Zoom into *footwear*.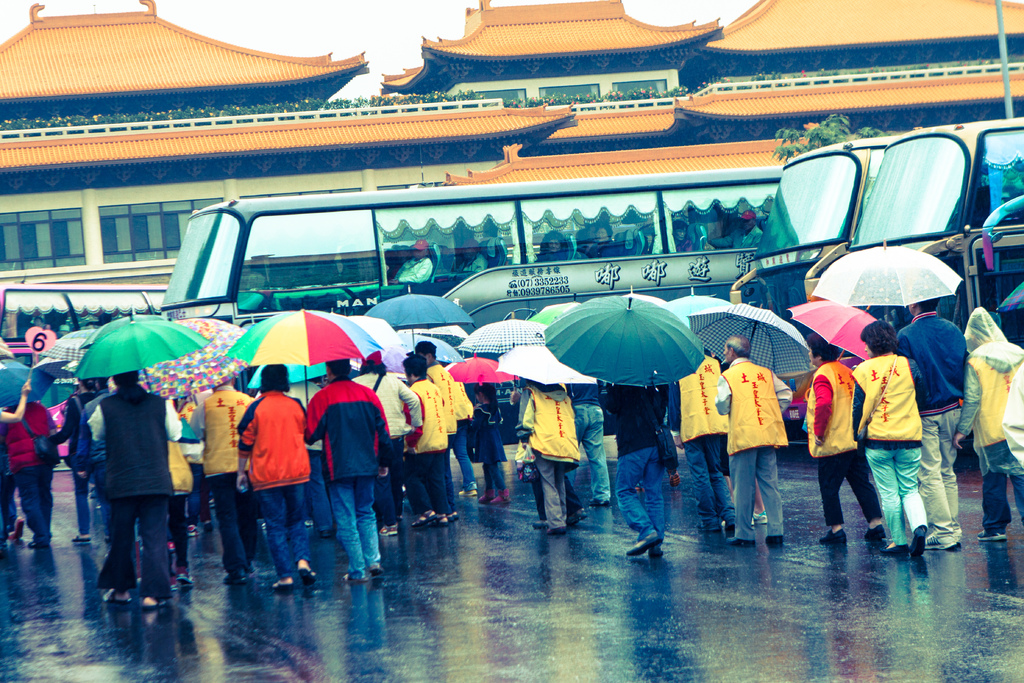
Zoom target: bbox=(5, 518, 25, 542).
